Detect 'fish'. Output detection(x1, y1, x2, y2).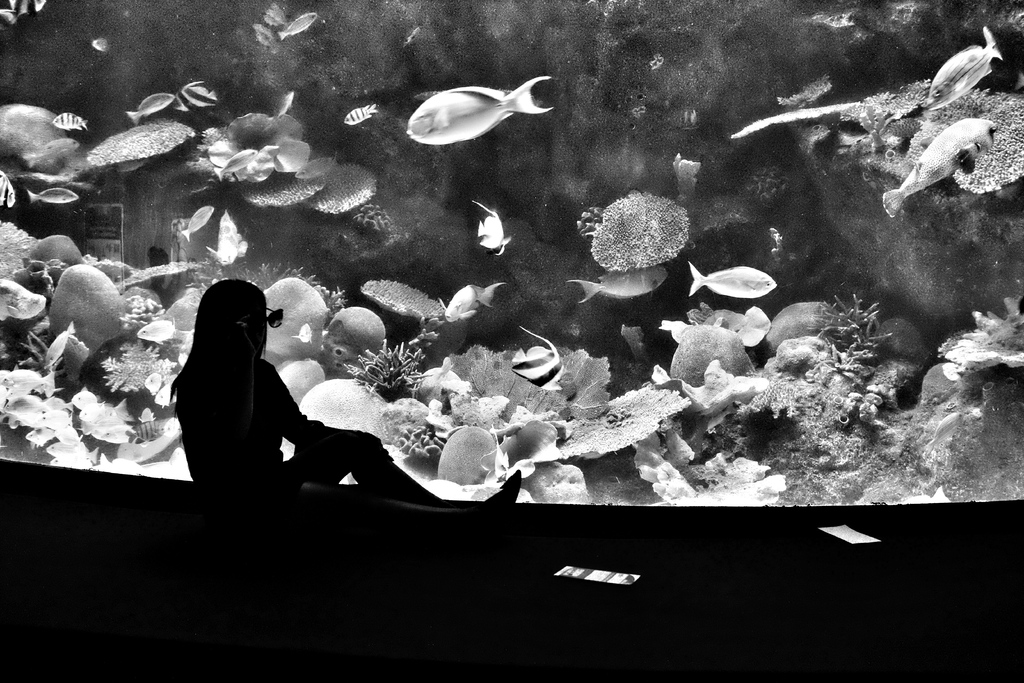
detection(125, 93, 180, 120).
